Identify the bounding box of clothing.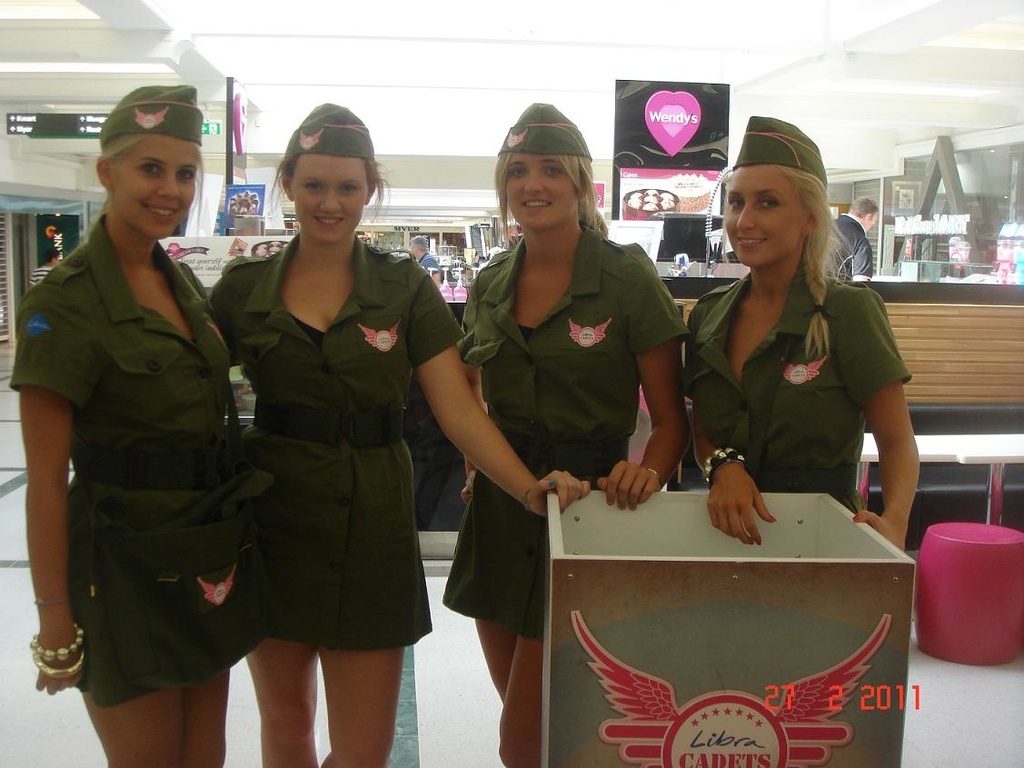
x1=4, y1=214, x2=258, y2=707.
